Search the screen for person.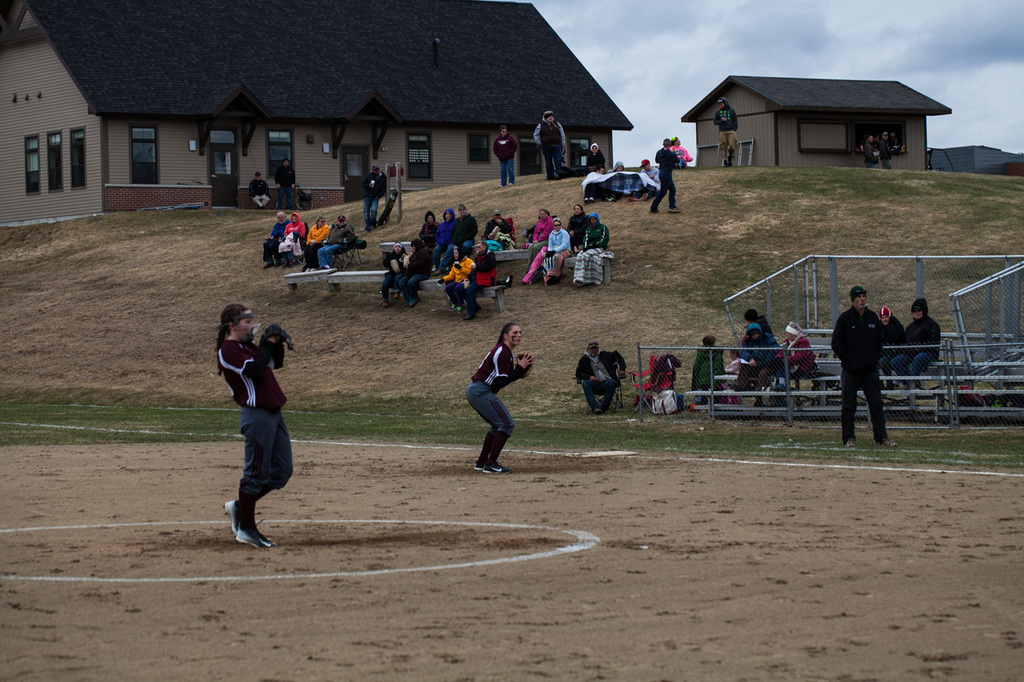
Found at left=462, top=239, right=493, bottom=312.
